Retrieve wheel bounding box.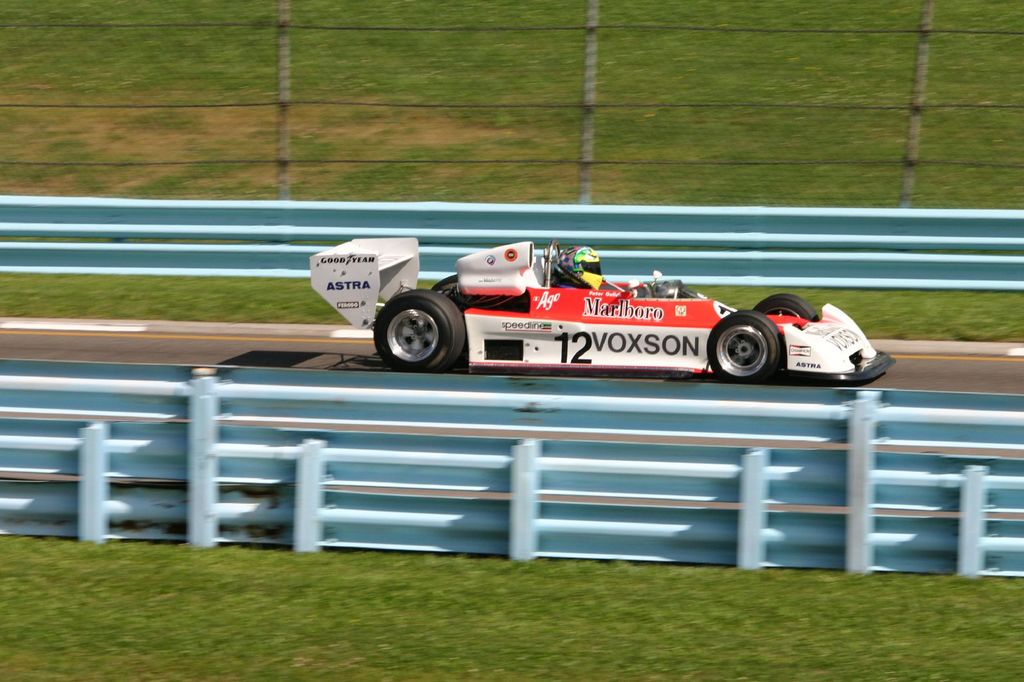
Bounding box: 706/310/782/382.
